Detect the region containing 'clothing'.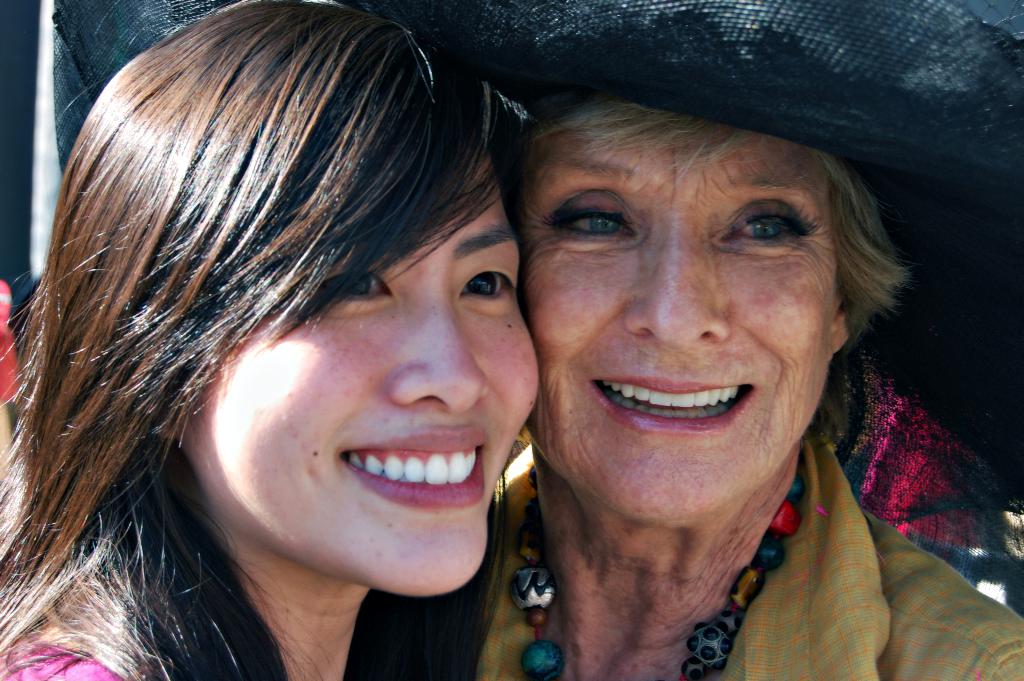
region(0, 616, 146, 680).
